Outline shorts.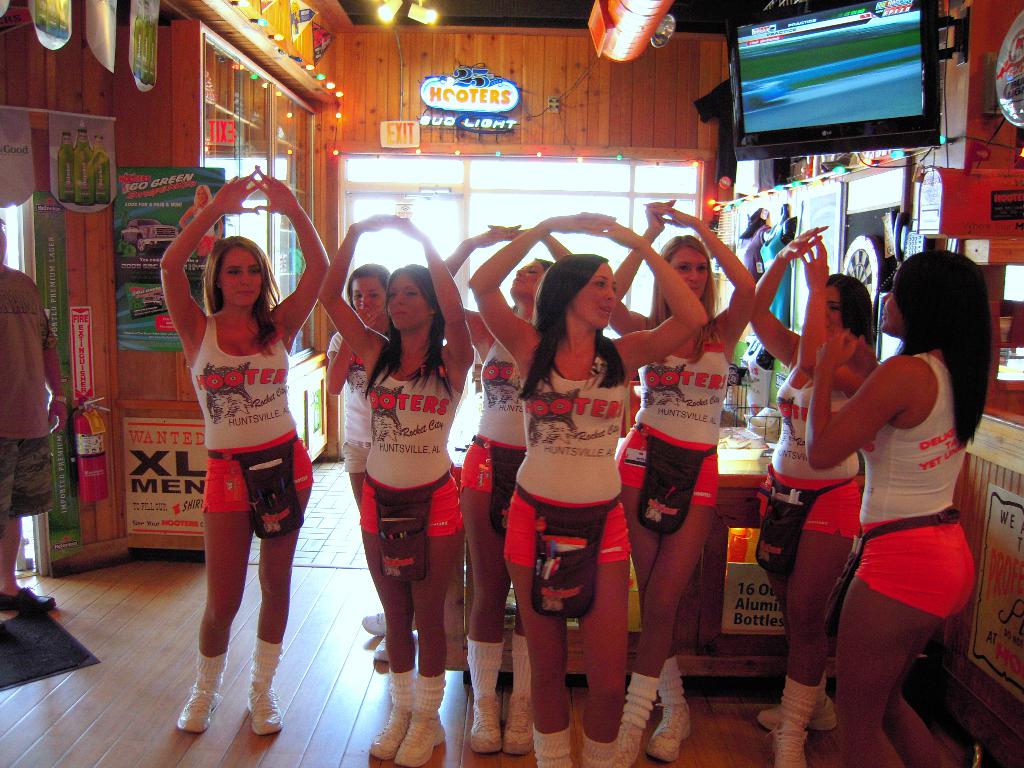
Outline: left=620, top=417, right=715, bottom=508.
